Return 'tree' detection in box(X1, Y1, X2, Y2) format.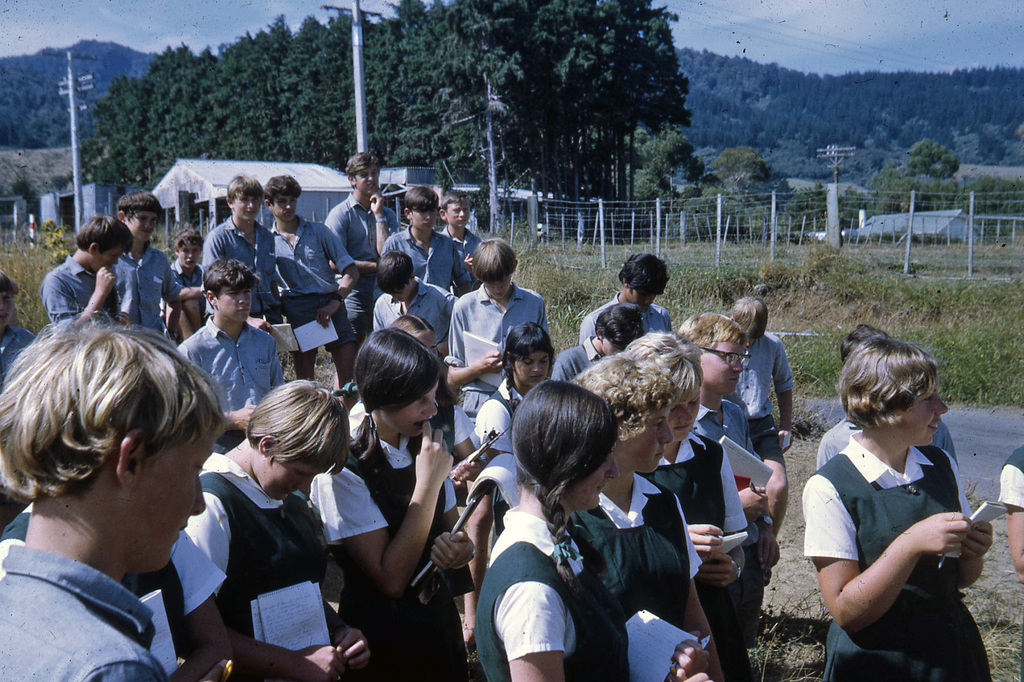
box(554, 0, 642, 197).
